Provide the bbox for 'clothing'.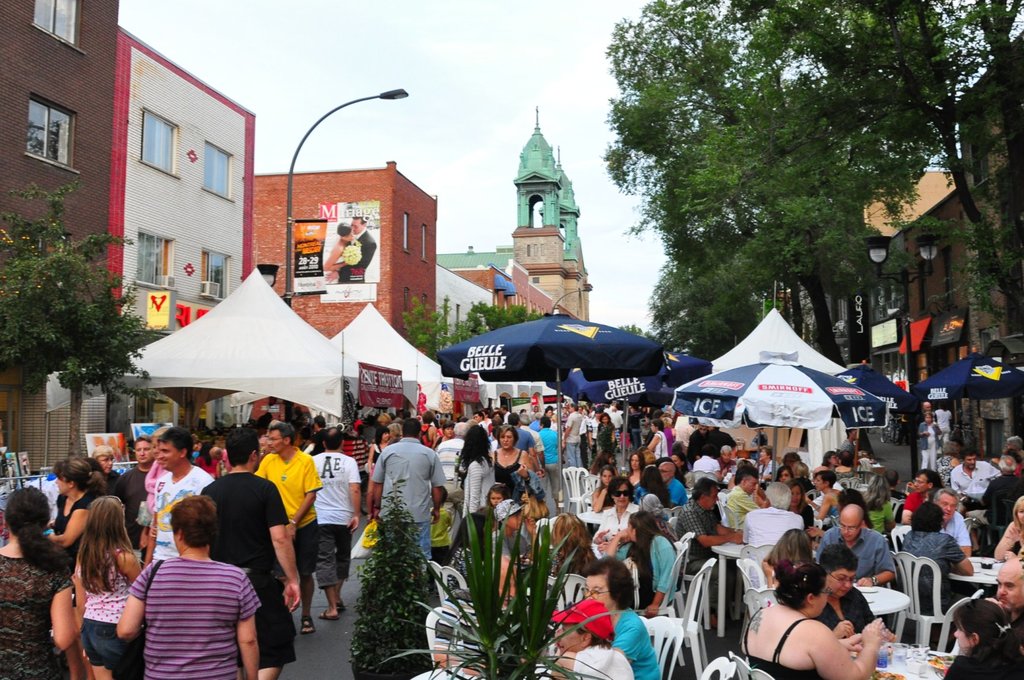
rect(307, 447, 362, 587).
